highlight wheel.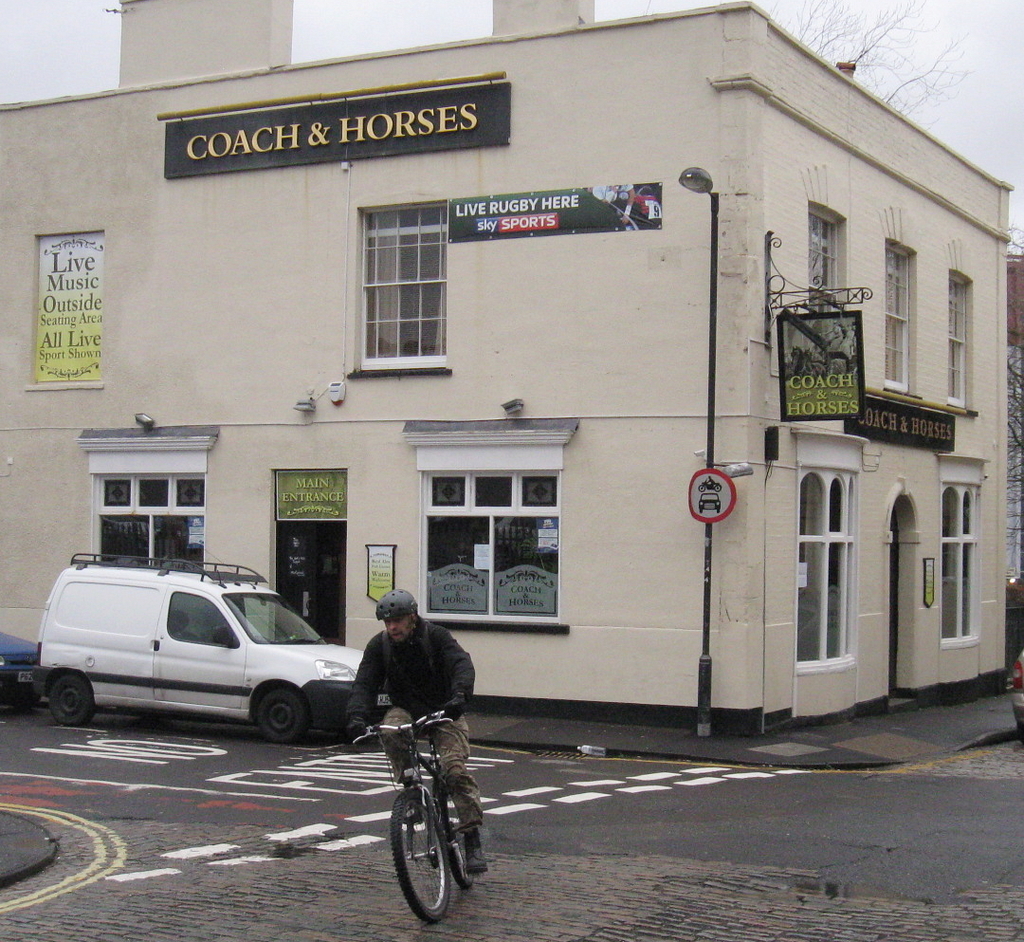
Highlighted region: bbox(441, 787, 474, 889).
